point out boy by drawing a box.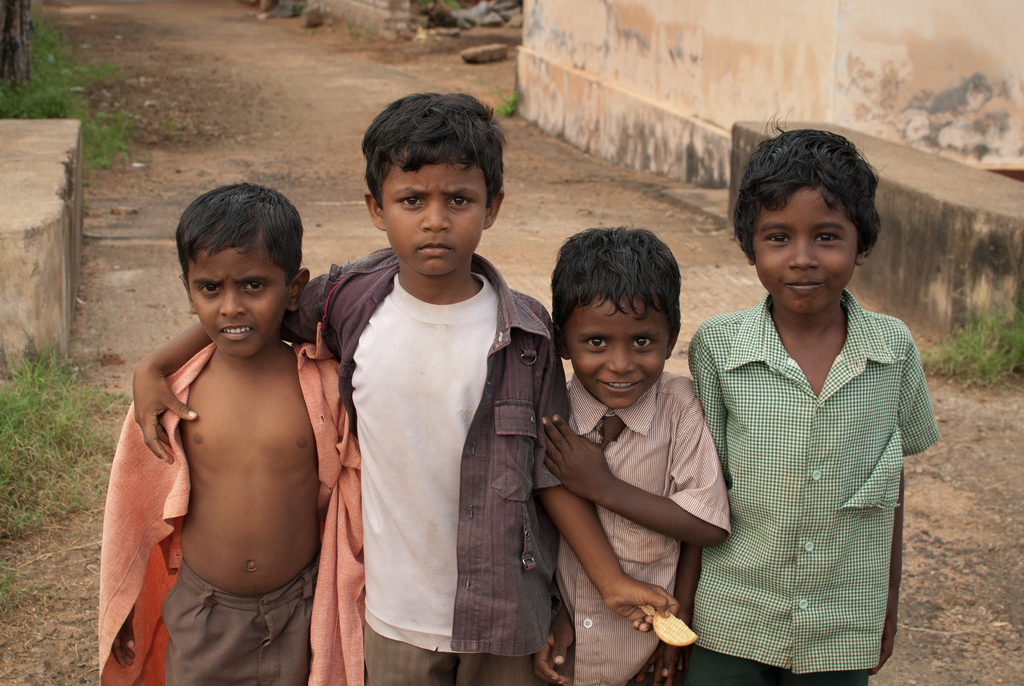
x1=534 y1=224 x2=730 y2=685.
